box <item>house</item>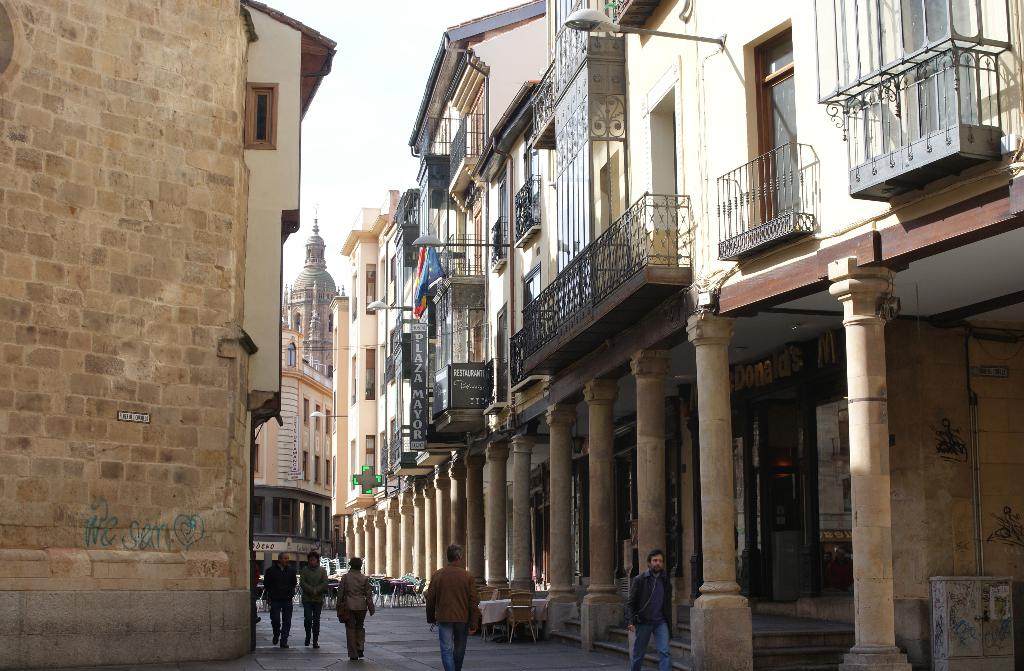
328,296,349,569
